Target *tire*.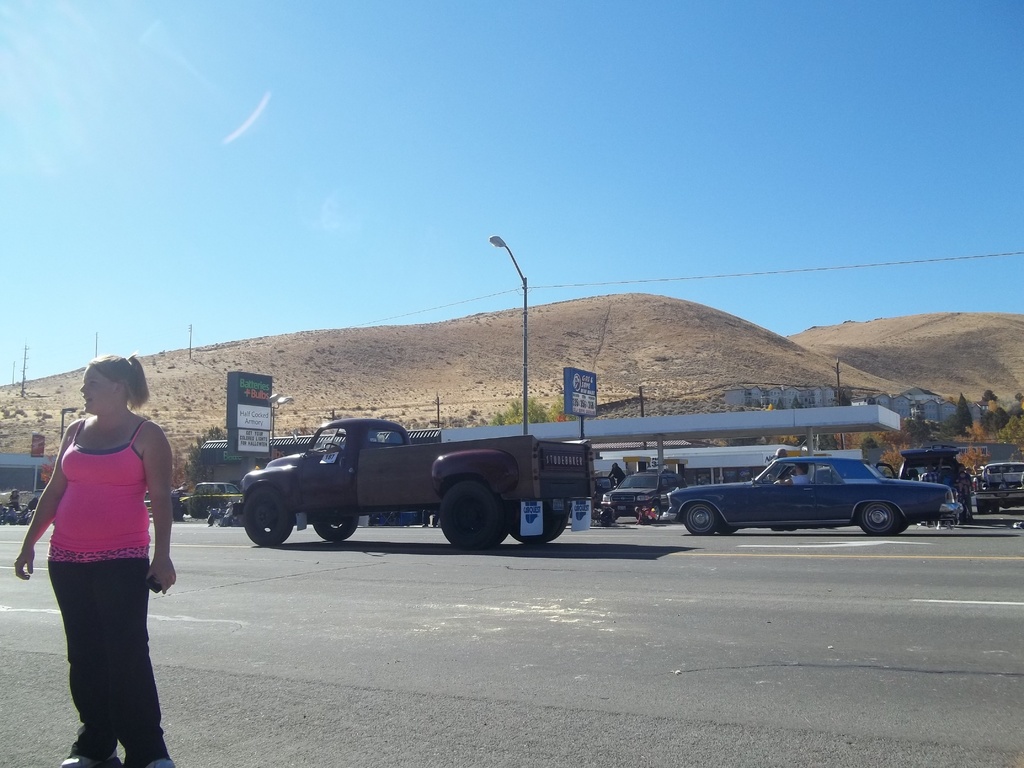
Target region: 647, 503, 662, 524.
